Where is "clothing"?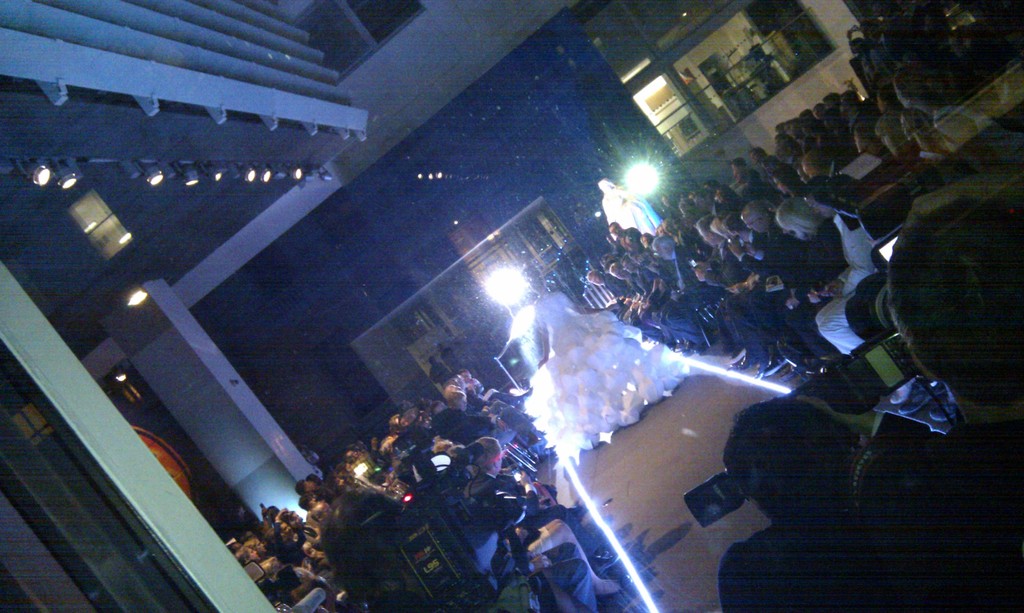
detection(523, 292, 696, 460).
